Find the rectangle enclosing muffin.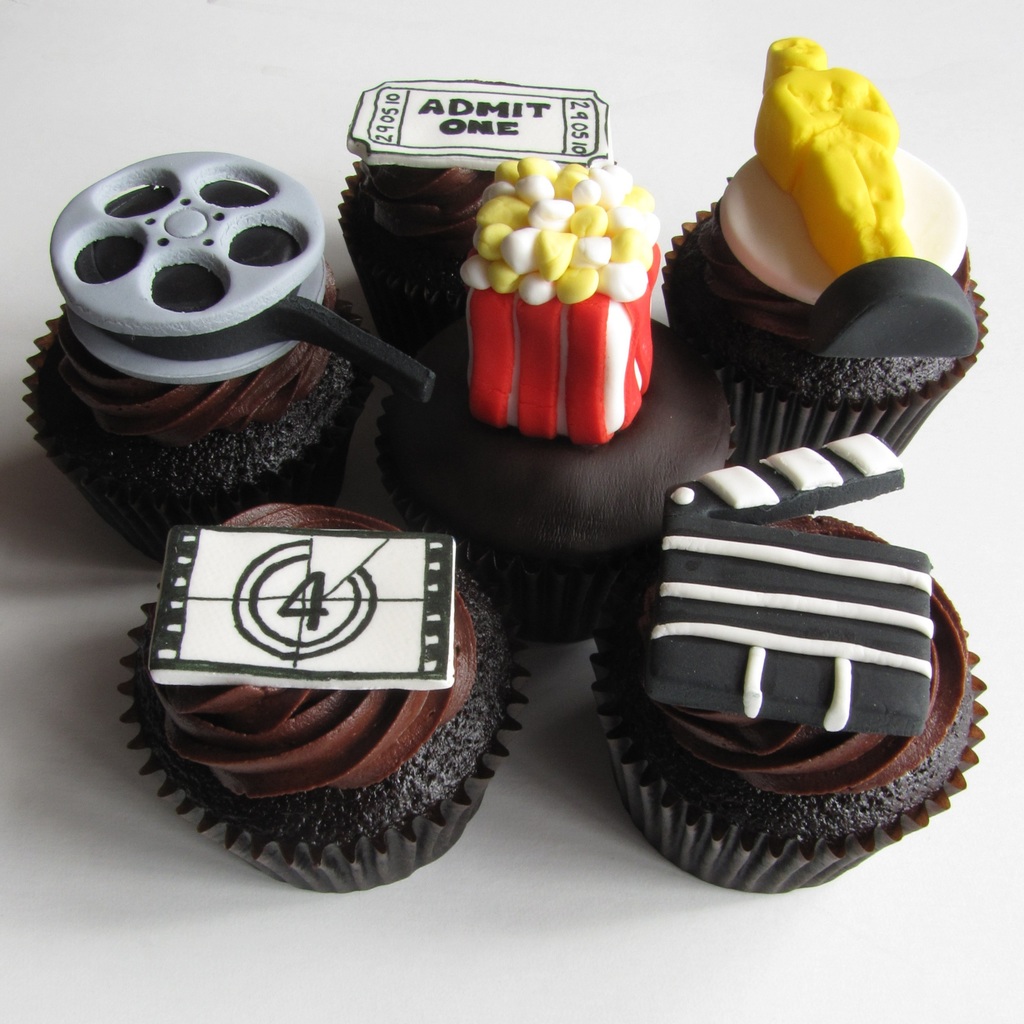
{"left": 368, "top": 151, "right": 737, "bottom": 653}.
